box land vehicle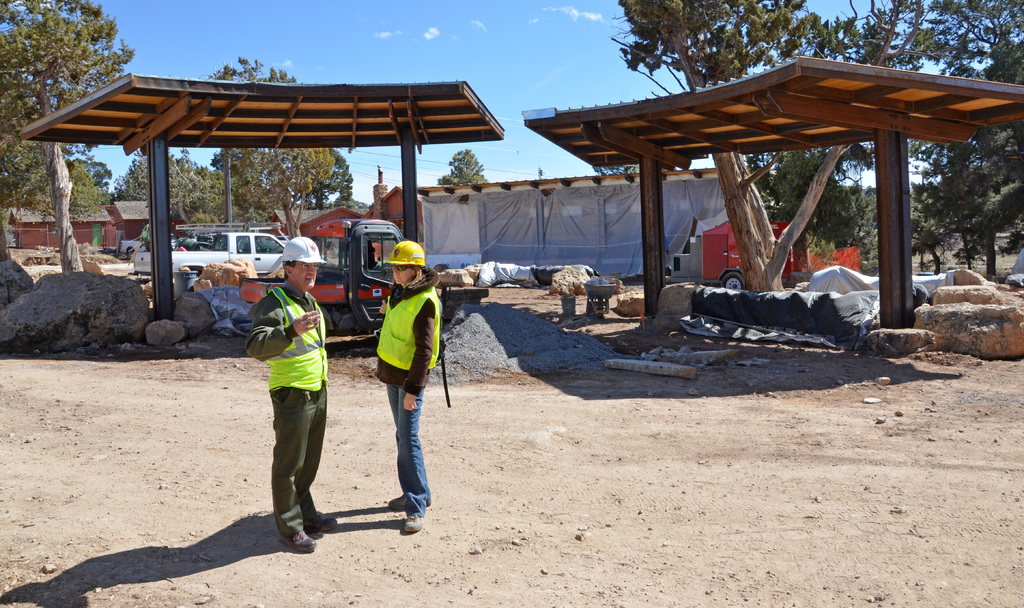
[x1=700, y1=221, x2=817, y2=295]
